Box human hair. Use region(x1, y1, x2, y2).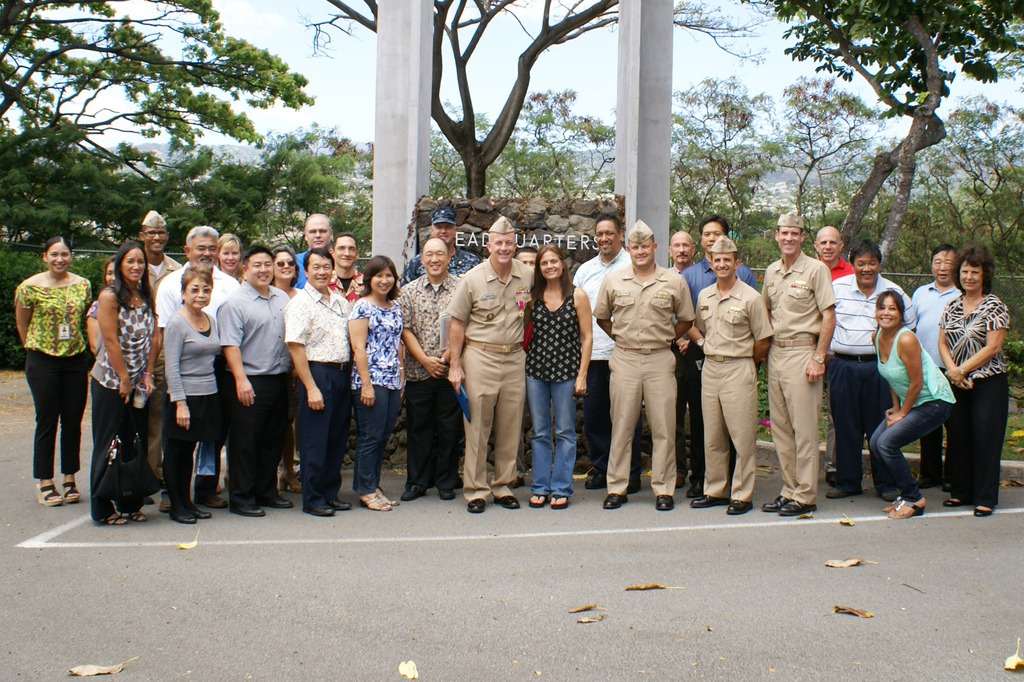
region(594, 214, 621, 226).
